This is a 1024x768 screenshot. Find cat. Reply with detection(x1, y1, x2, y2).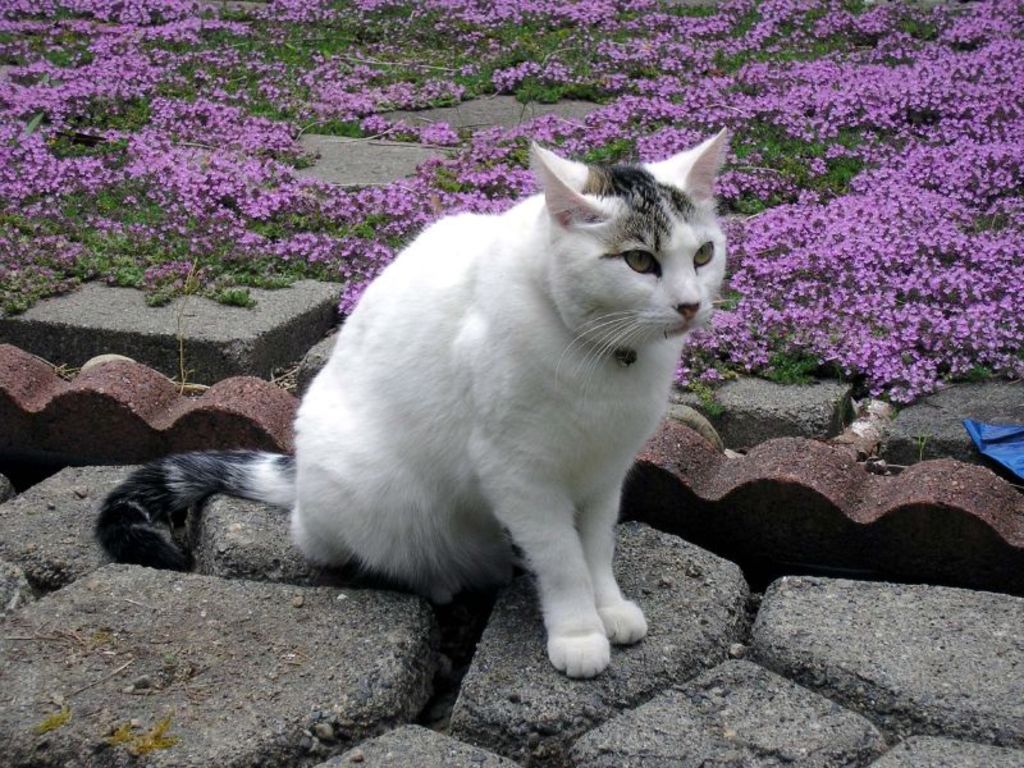
detection(88, 132, 739, 682).
